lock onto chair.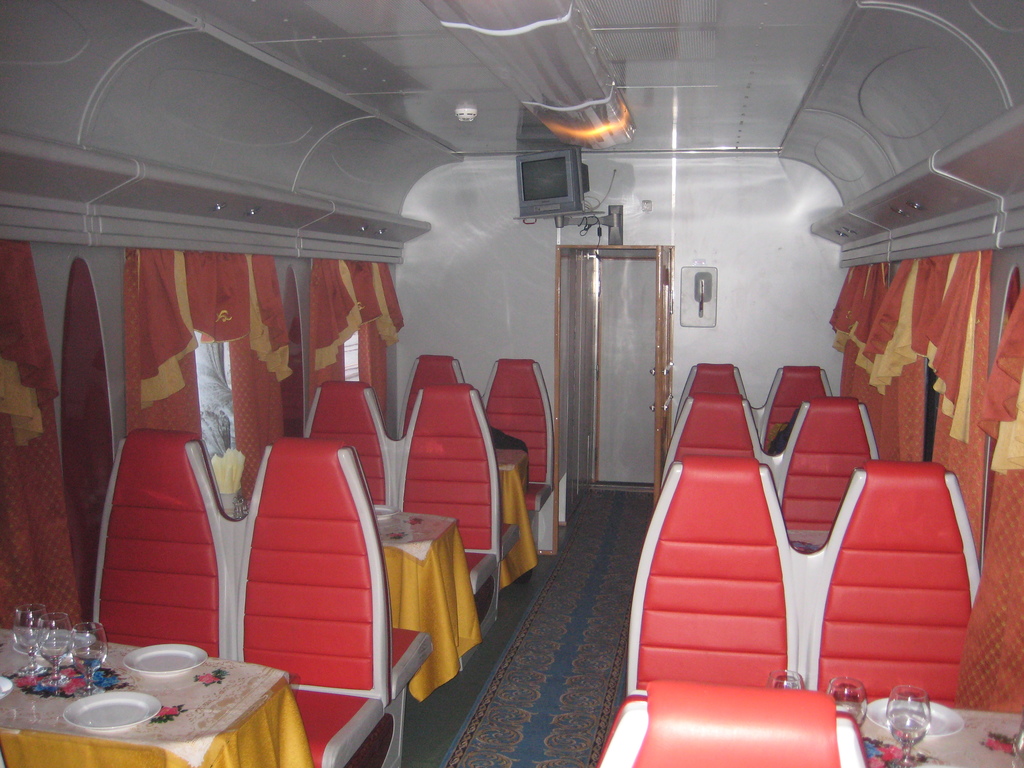
Locked: (395, 376, 504, 631).
